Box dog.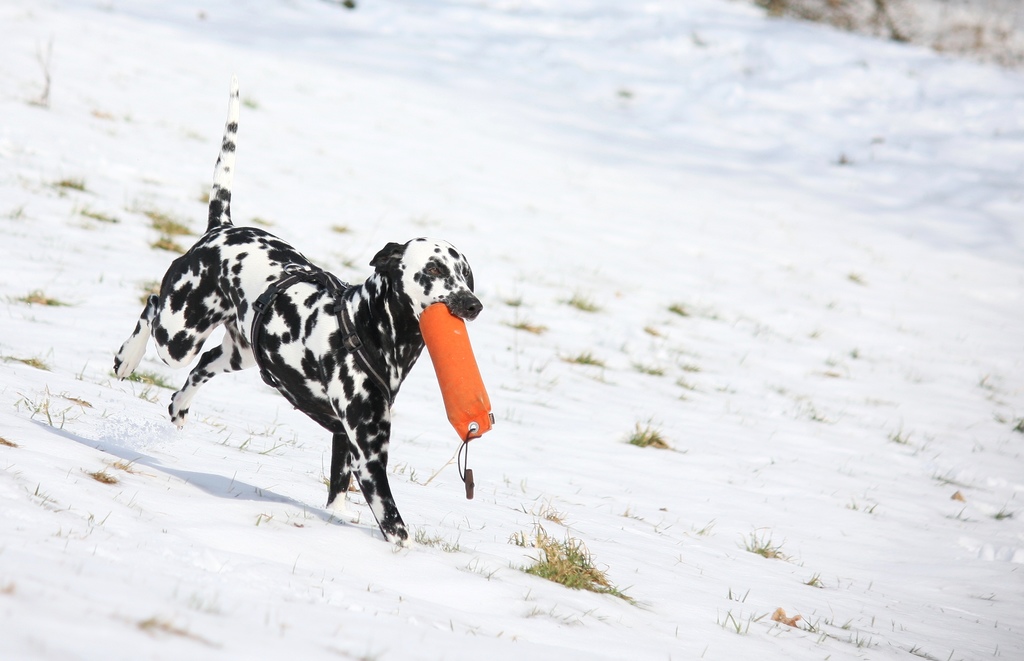
109 61 483 550.
